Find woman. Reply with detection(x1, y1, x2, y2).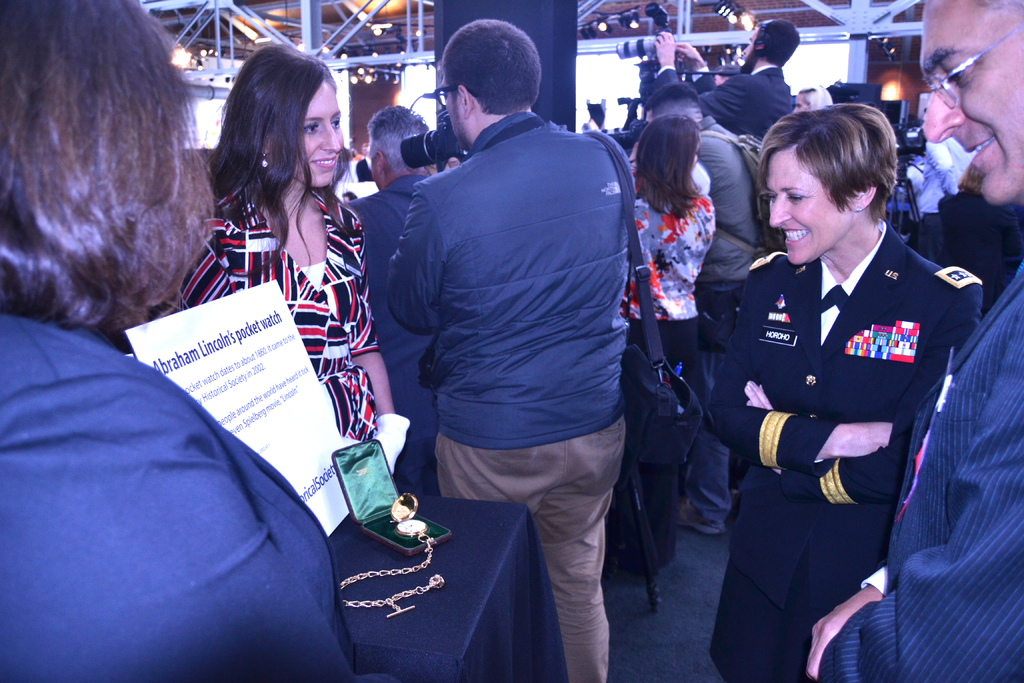
detection(620, 120, 717, 578).
